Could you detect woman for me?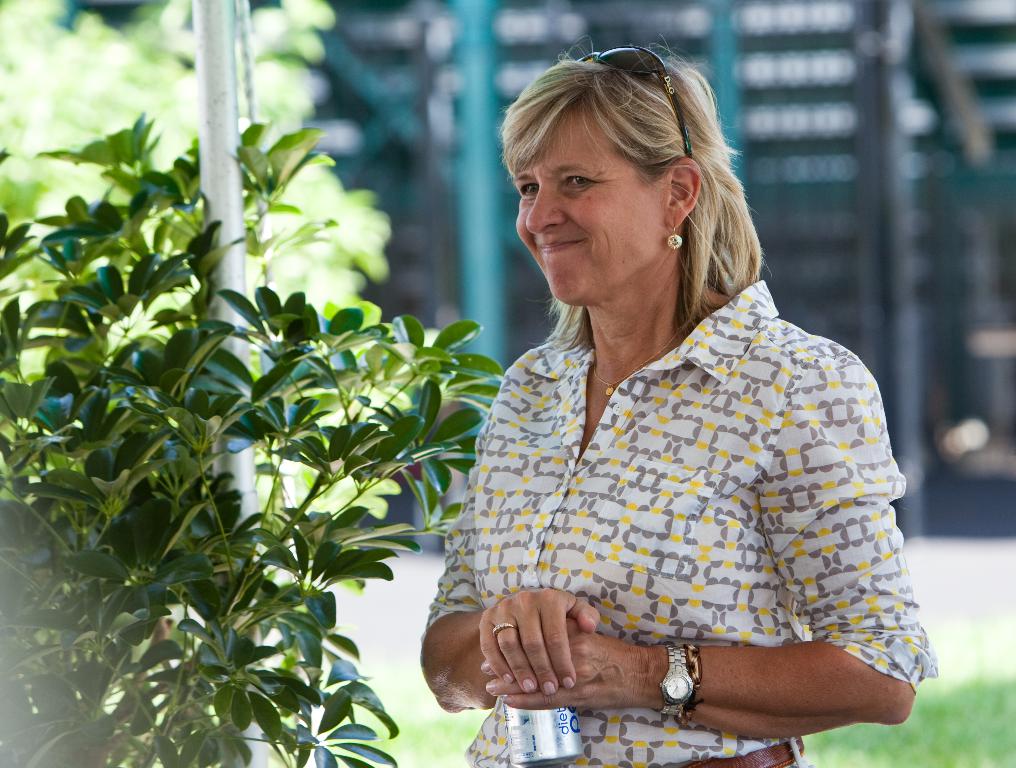
Detection result: box(433, 63, 907, 751).
